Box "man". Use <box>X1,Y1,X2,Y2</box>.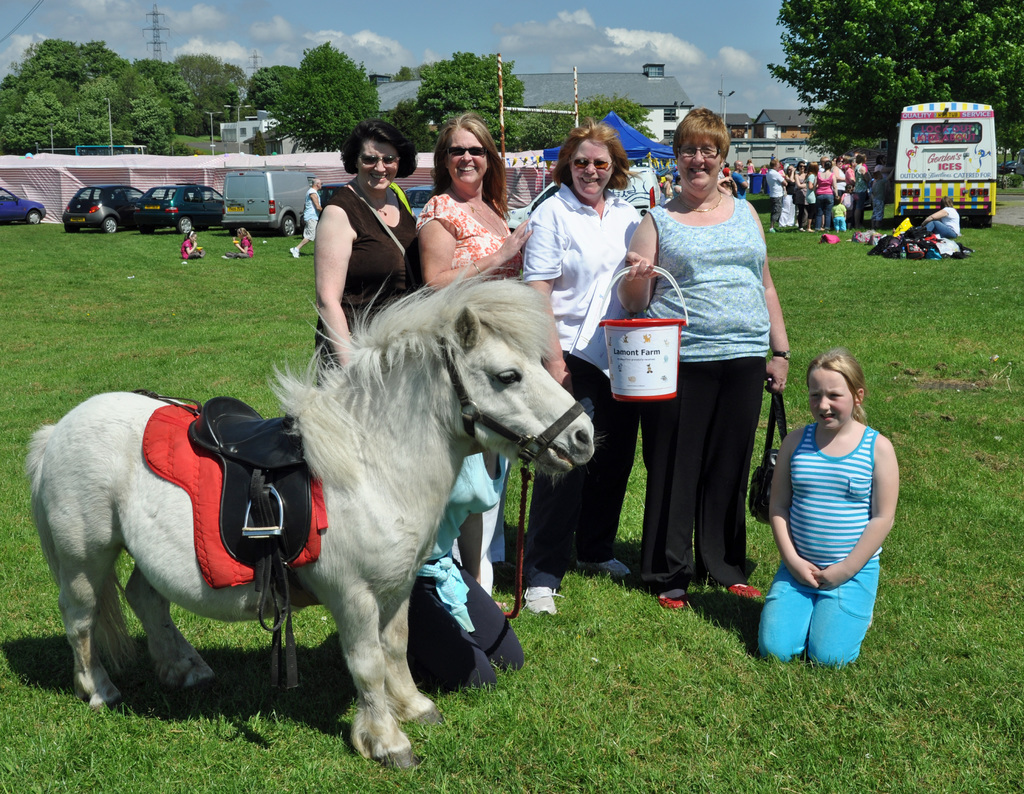
<box>767,161,788,232</box>.
